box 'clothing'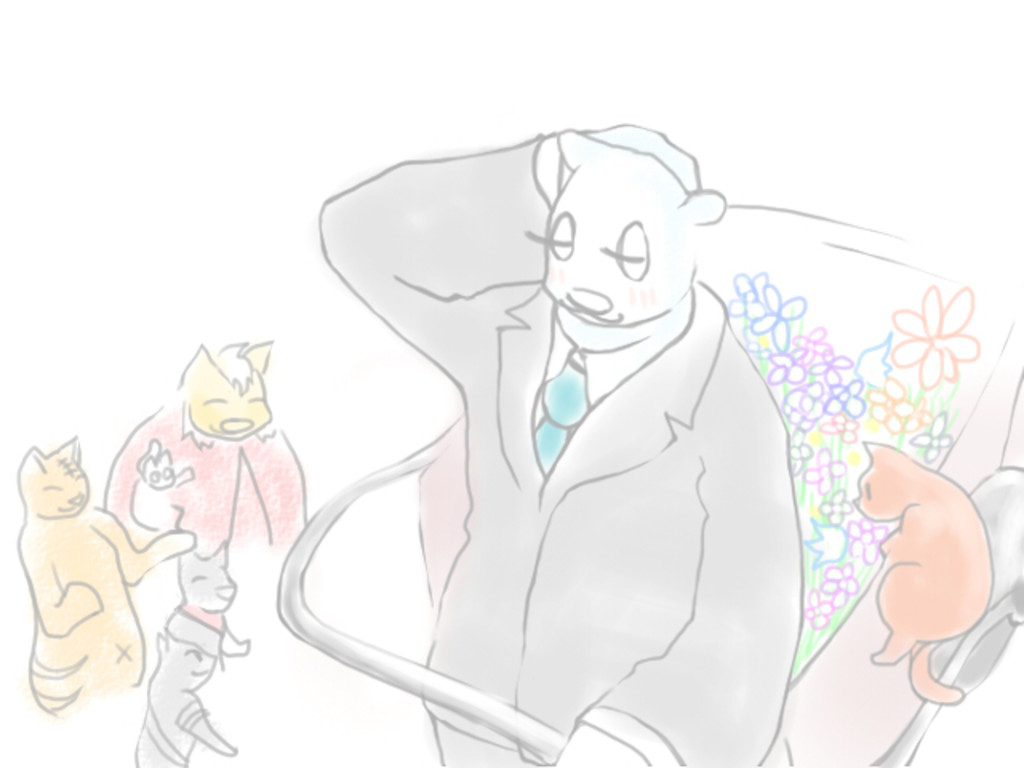
[109,397,304,566]
